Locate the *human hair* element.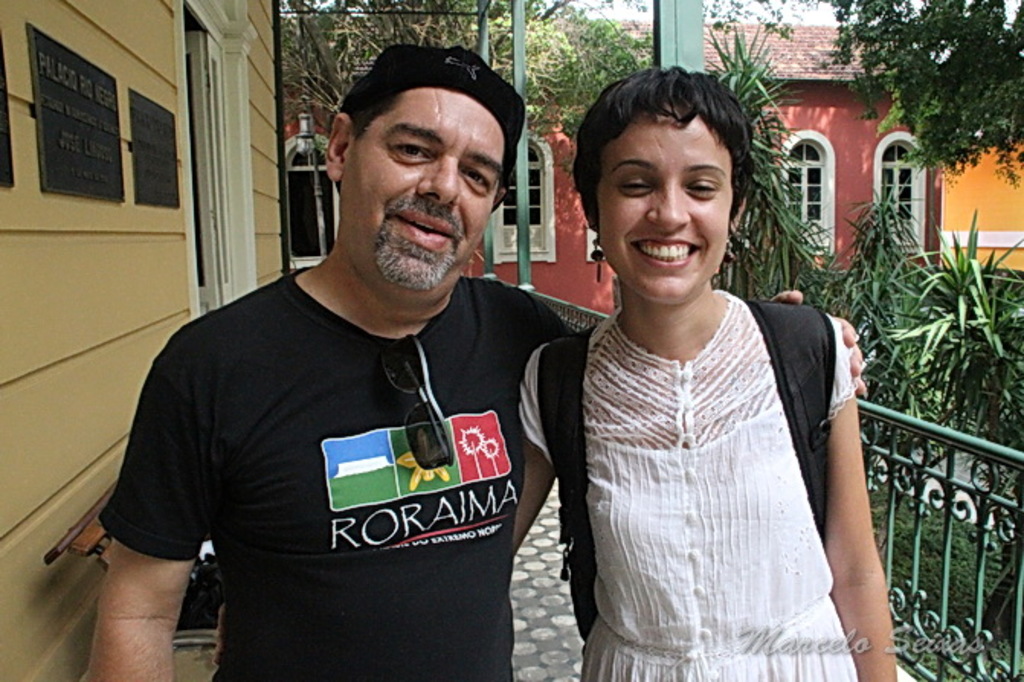
Element bbox: box(346, 47, 519, 207).
